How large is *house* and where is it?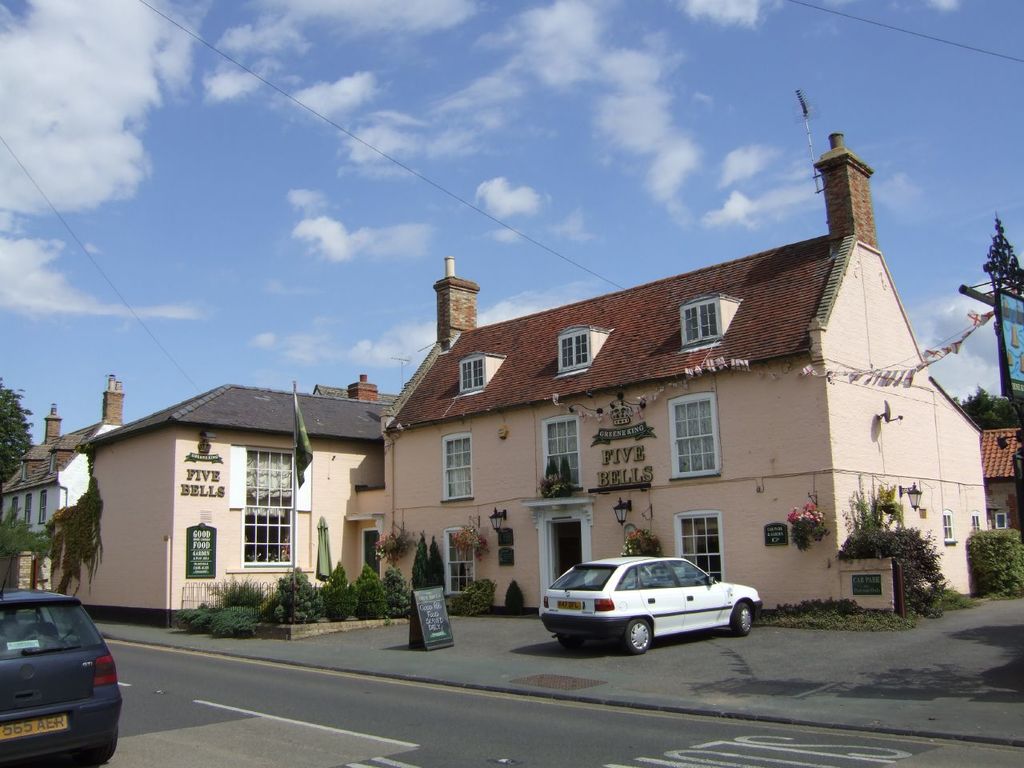
Bounding box: <region>311, 370, 397, 406</region>.
